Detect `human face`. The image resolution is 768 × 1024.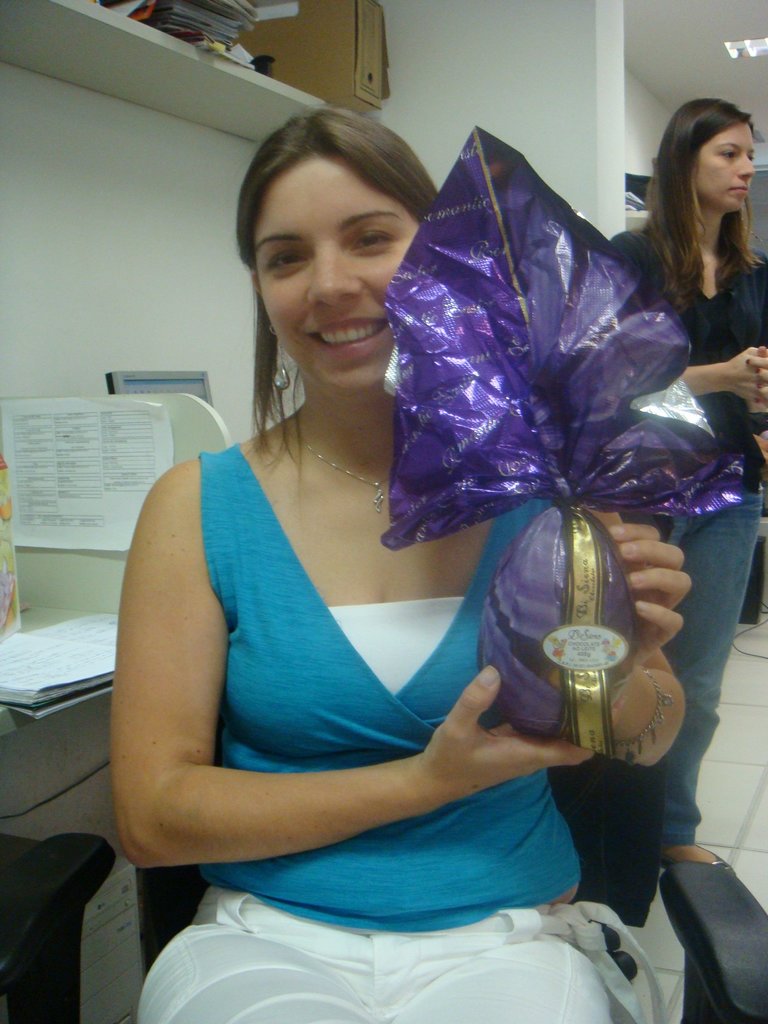
bbox(693, 127, 760, 204).
